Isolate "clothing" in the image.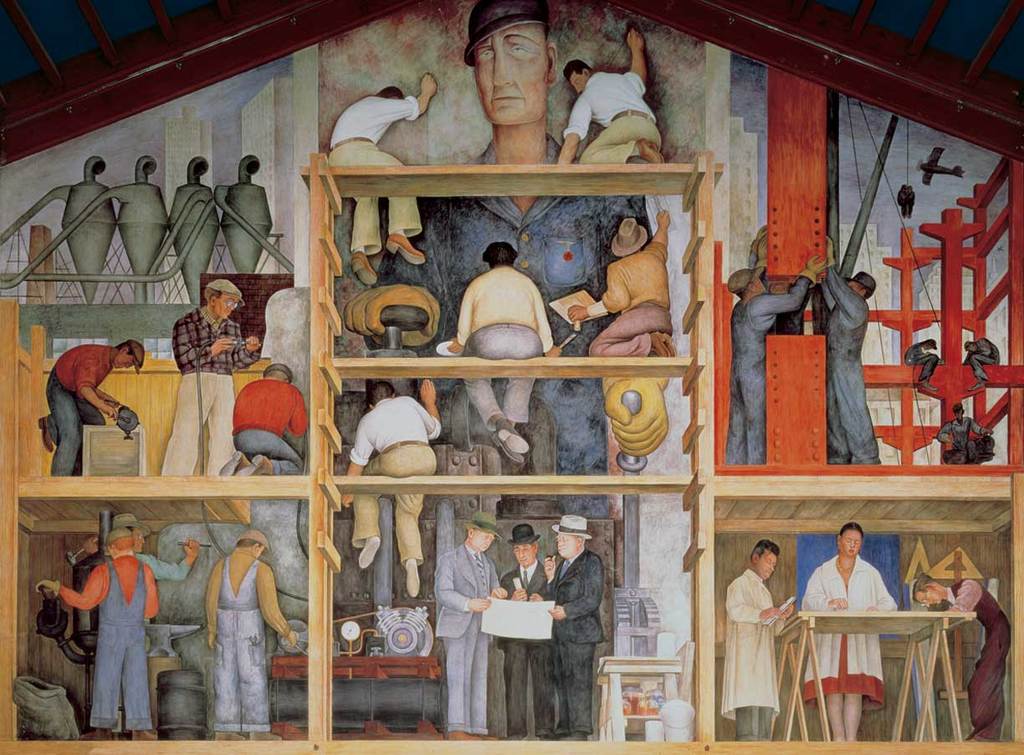
Isolated region: 51/502/157/732.
